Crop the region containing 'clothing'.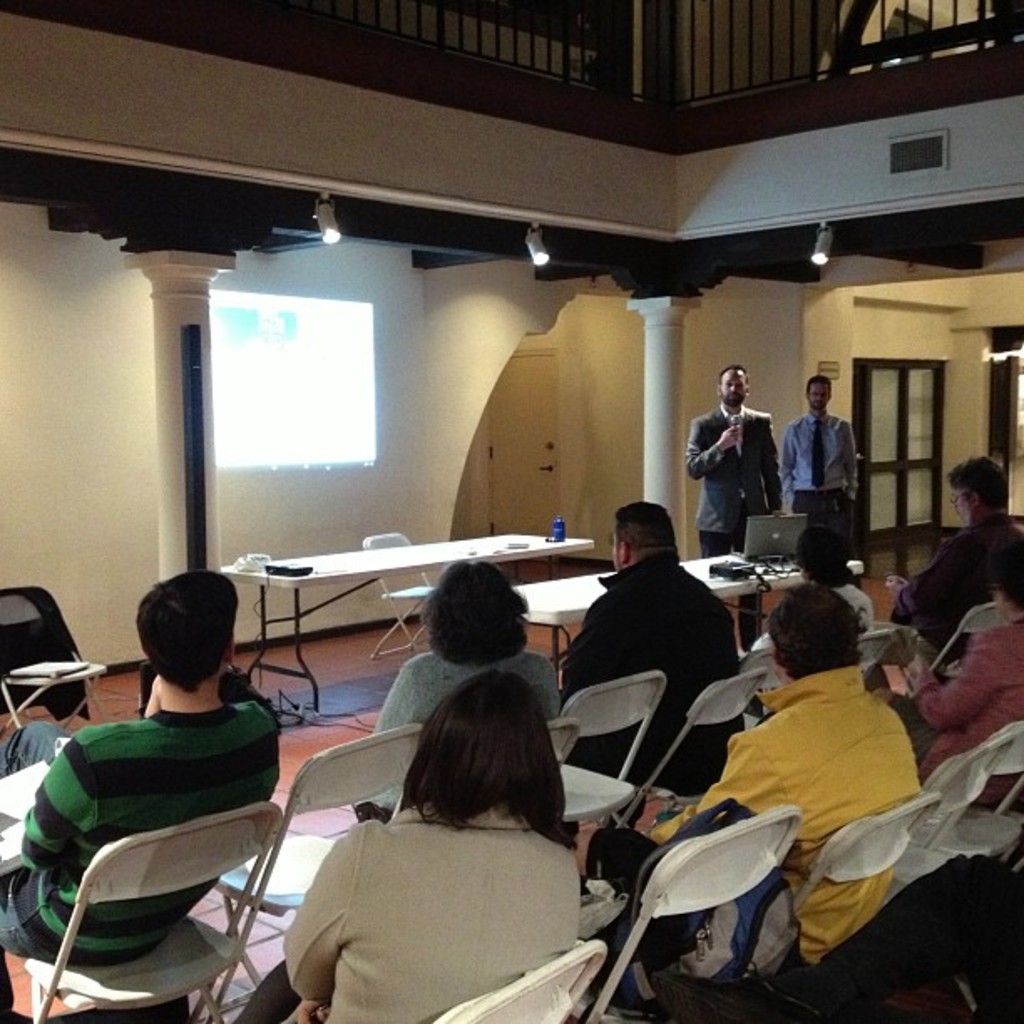
Crop region: locate(581, 671, 952, 959).
